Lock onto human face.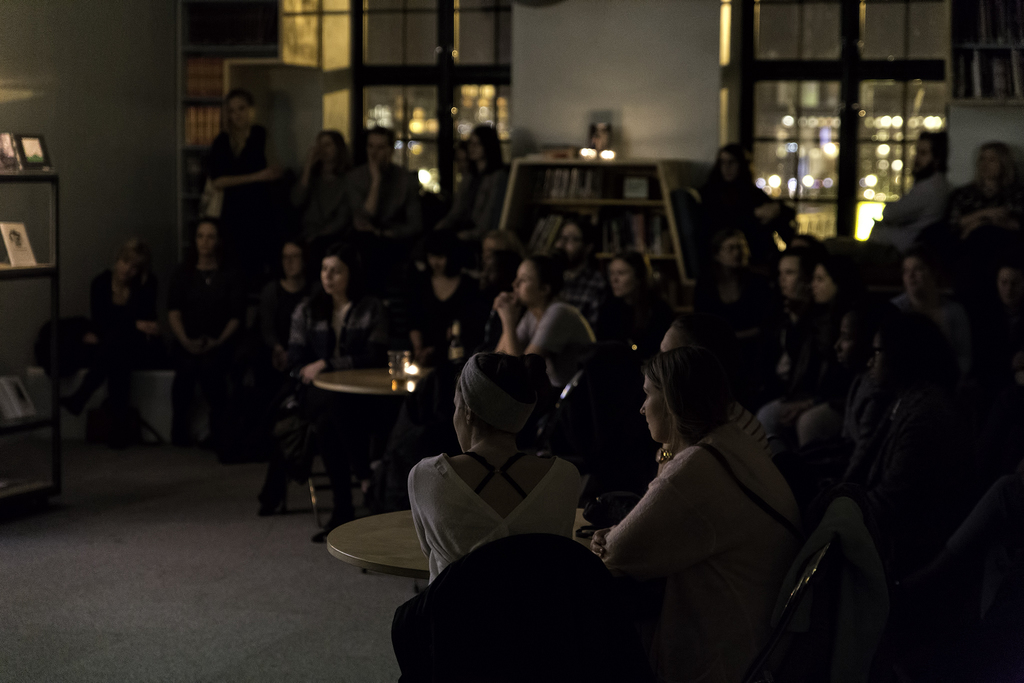
Locked: <box>283,244,299,270</box>.
